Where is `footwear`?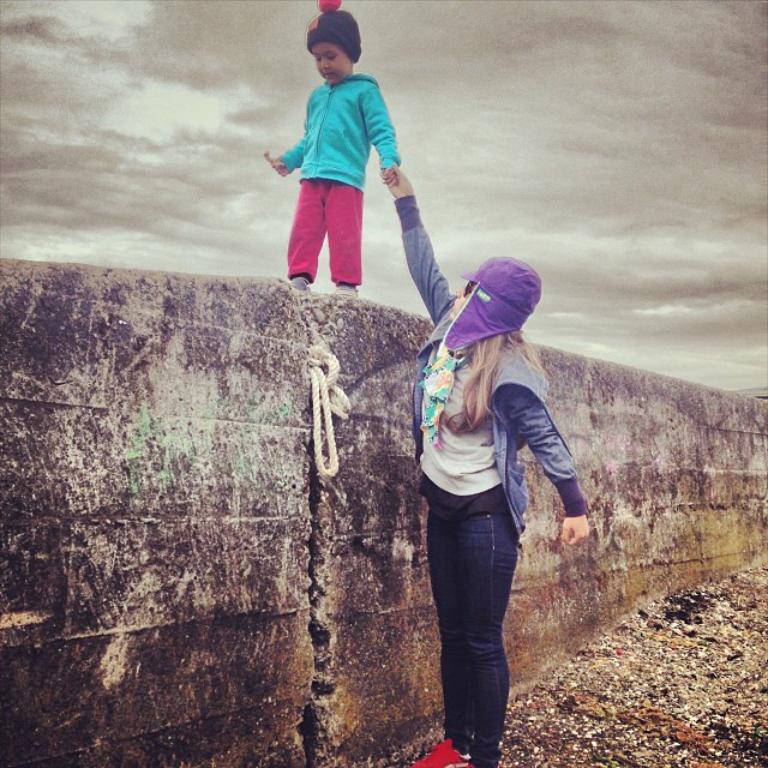
x1=334 y1=288 x2=359 y2=296.
